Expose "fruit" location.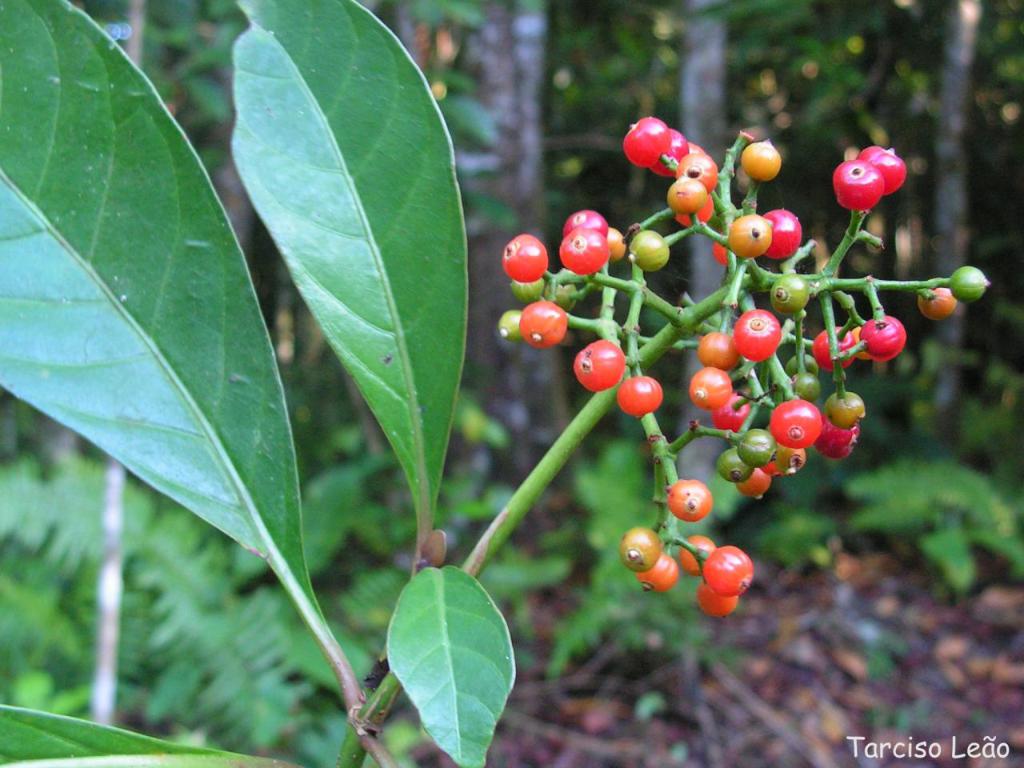
Exposed at <region>696, 578, 740, 620</region>.
